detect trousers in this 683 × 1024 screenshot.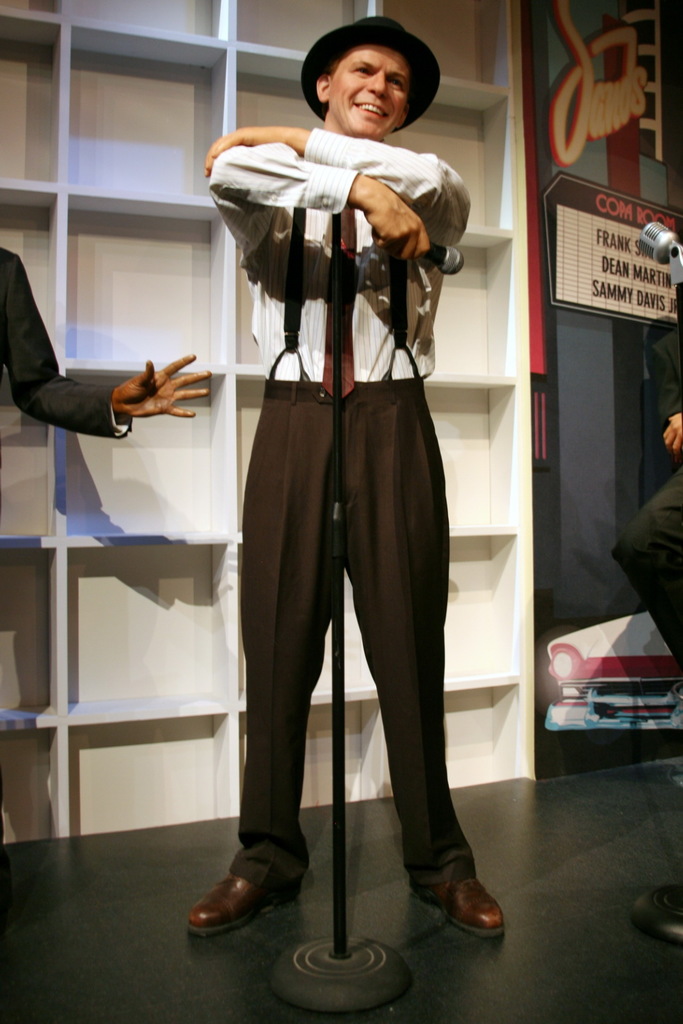
Detection: x1=236 y1=389 x2=485 y2=867.
